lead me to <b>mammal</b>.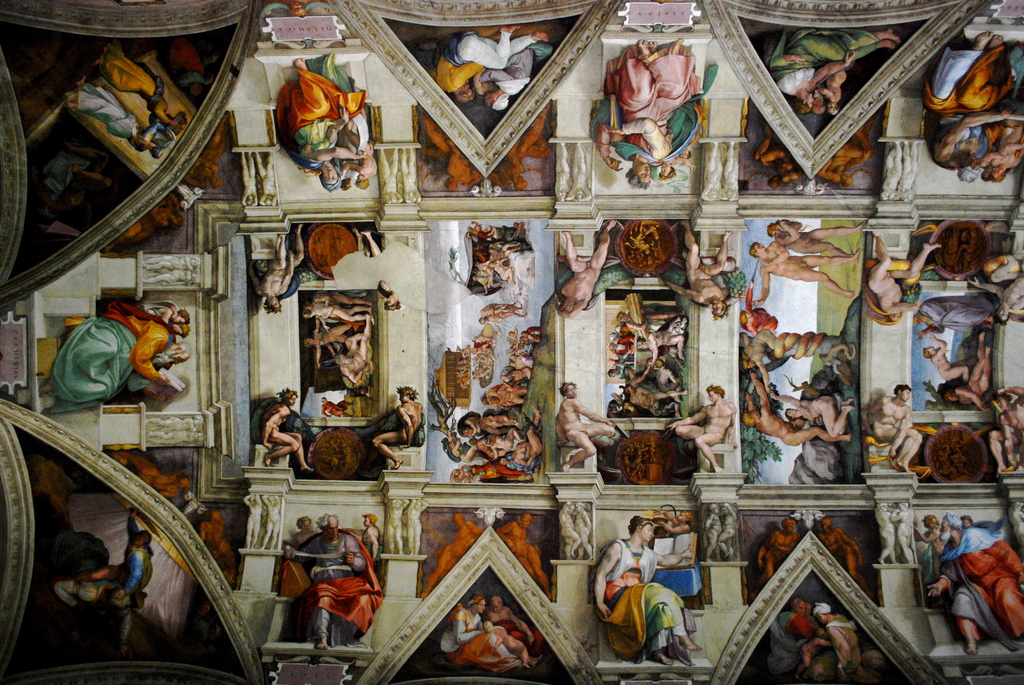
Lead to select_region(753, 244, 858, 302).
